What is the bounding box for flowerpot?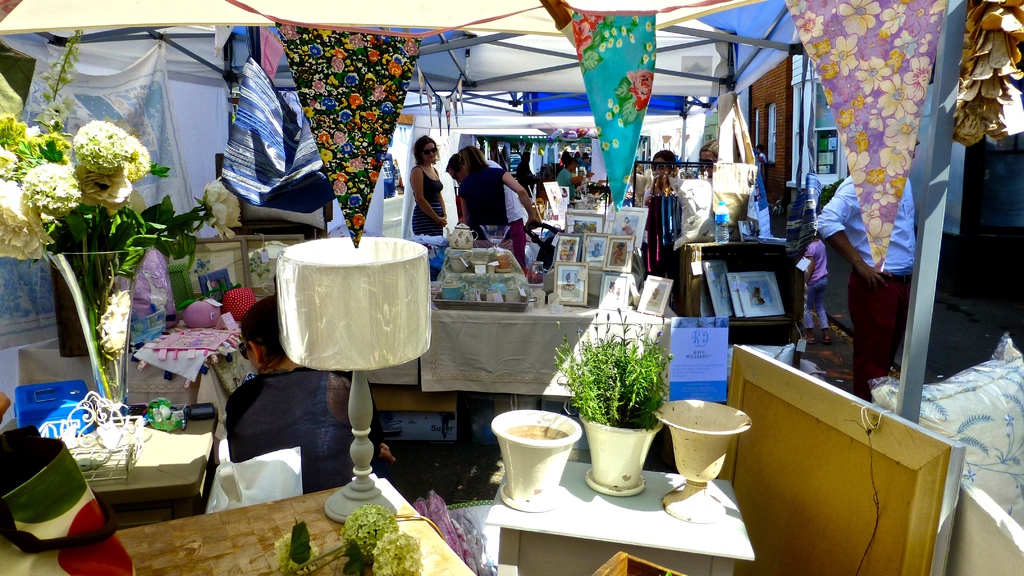
bbox=(650, 396, 752, 520).
